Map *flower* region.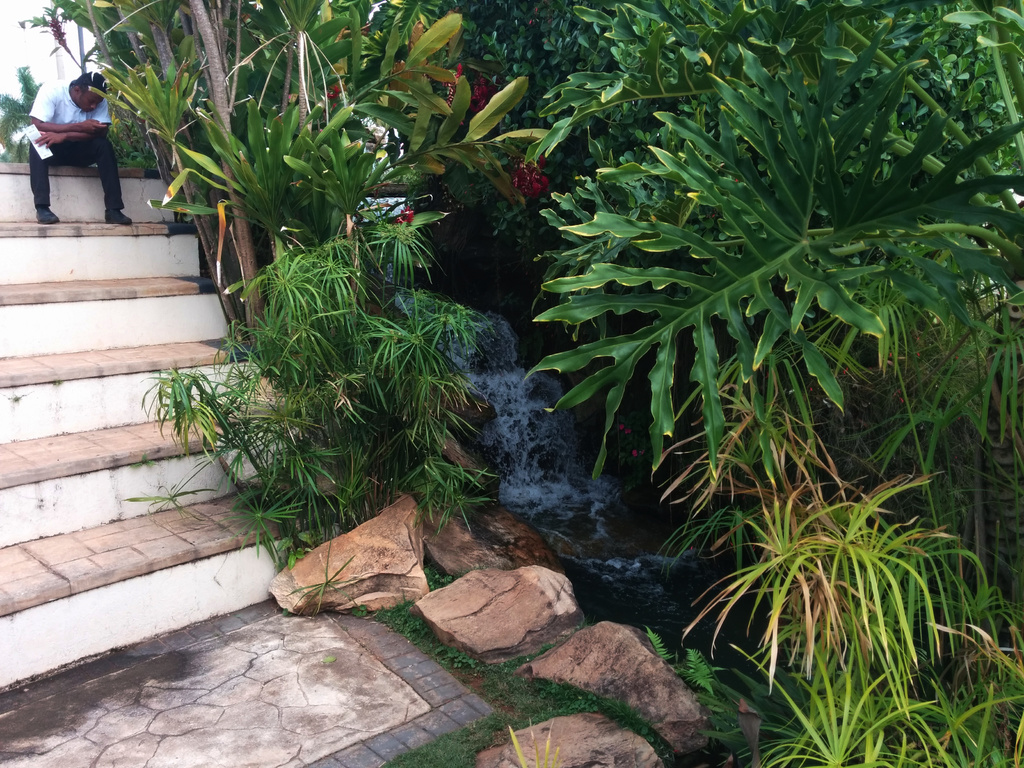
Mapped to pyautogui.locateOnScreen(632, 449, 639, 458).
